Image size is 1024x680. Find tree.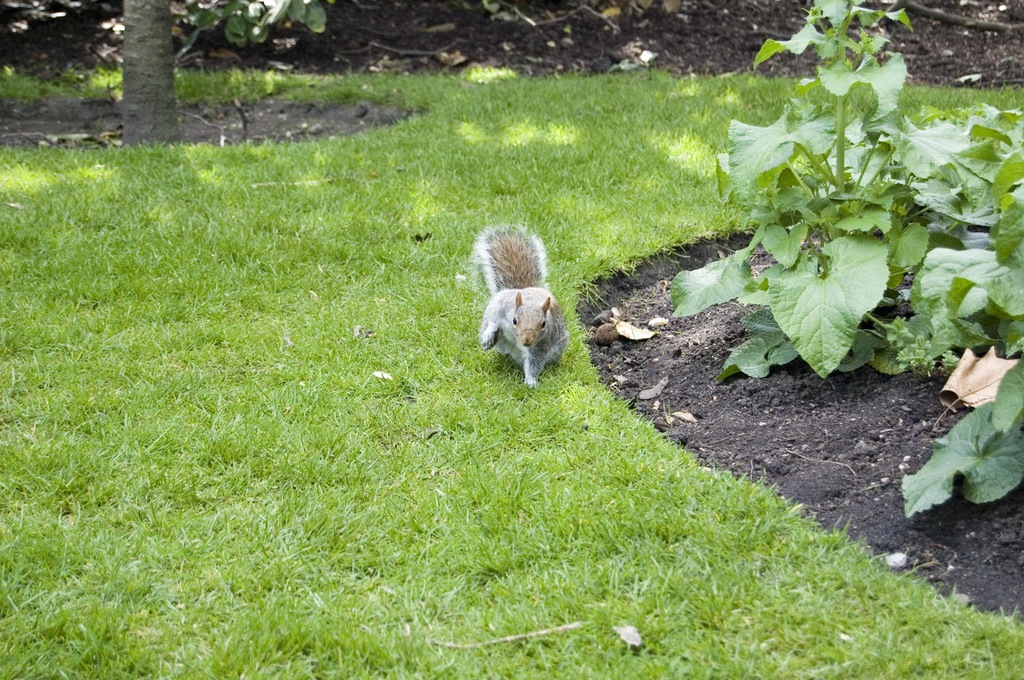
122, 0, 184, 134.
